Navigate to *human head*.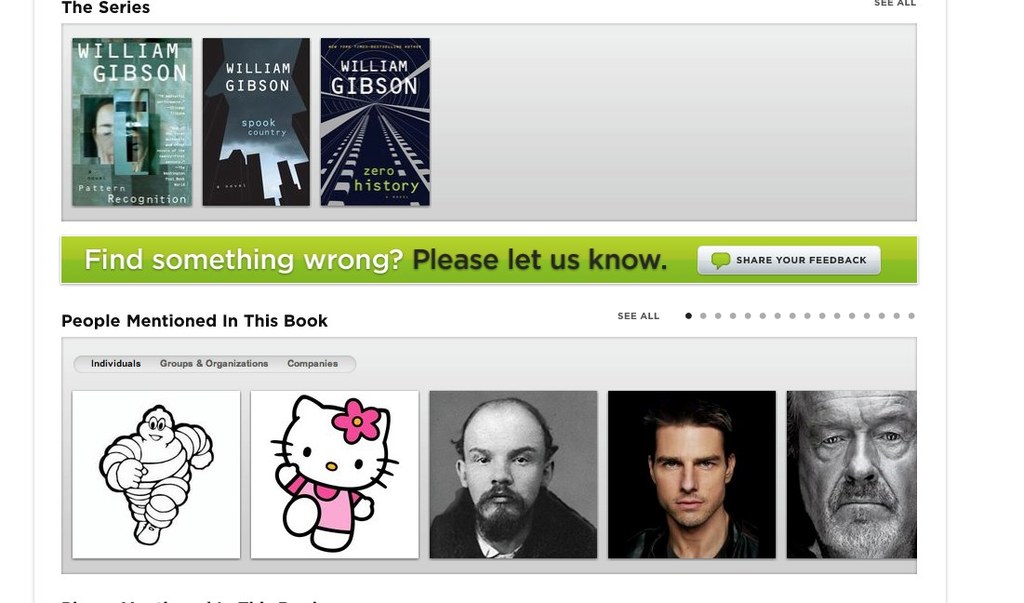
Navigation target: bbox(92, 97, 114, 166).
